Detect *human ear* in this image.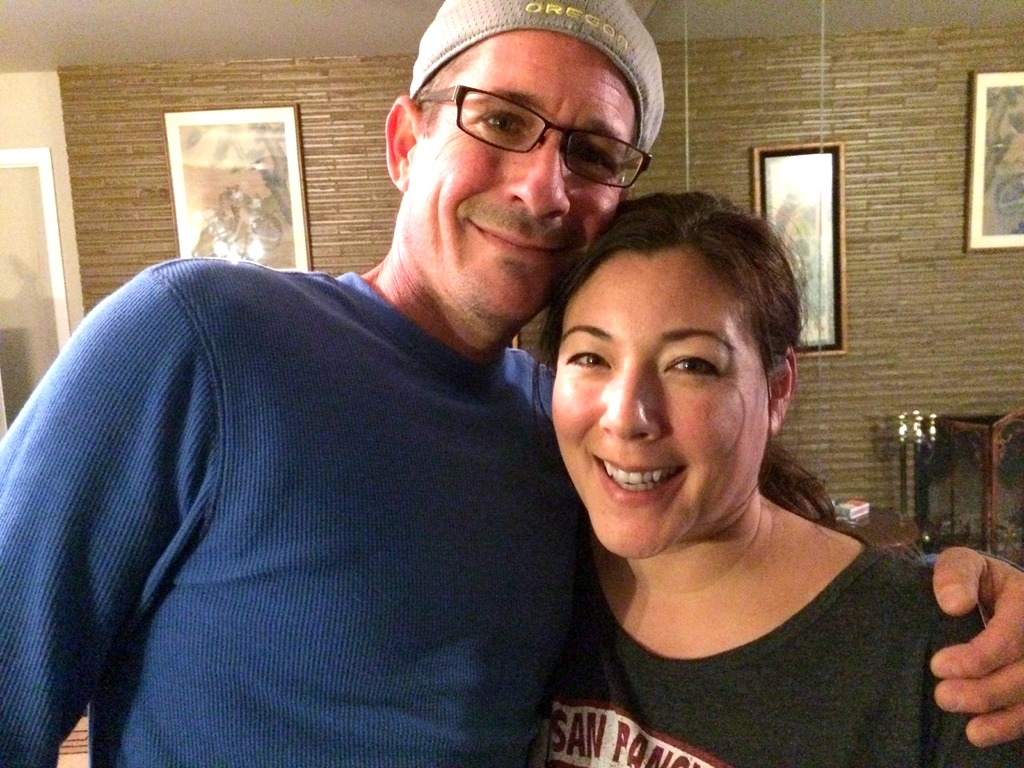
Detection: (left=767, top=345, right=800, bottom=433).
